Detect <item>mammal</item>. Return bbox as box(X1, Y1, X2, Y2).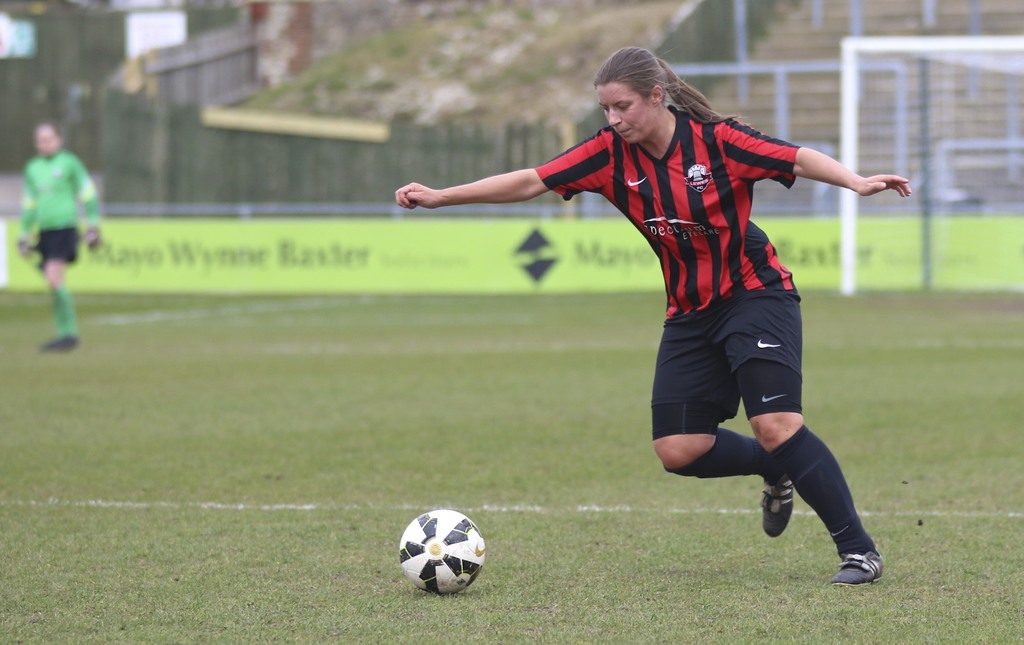
box(394, 44, 908, 590).
